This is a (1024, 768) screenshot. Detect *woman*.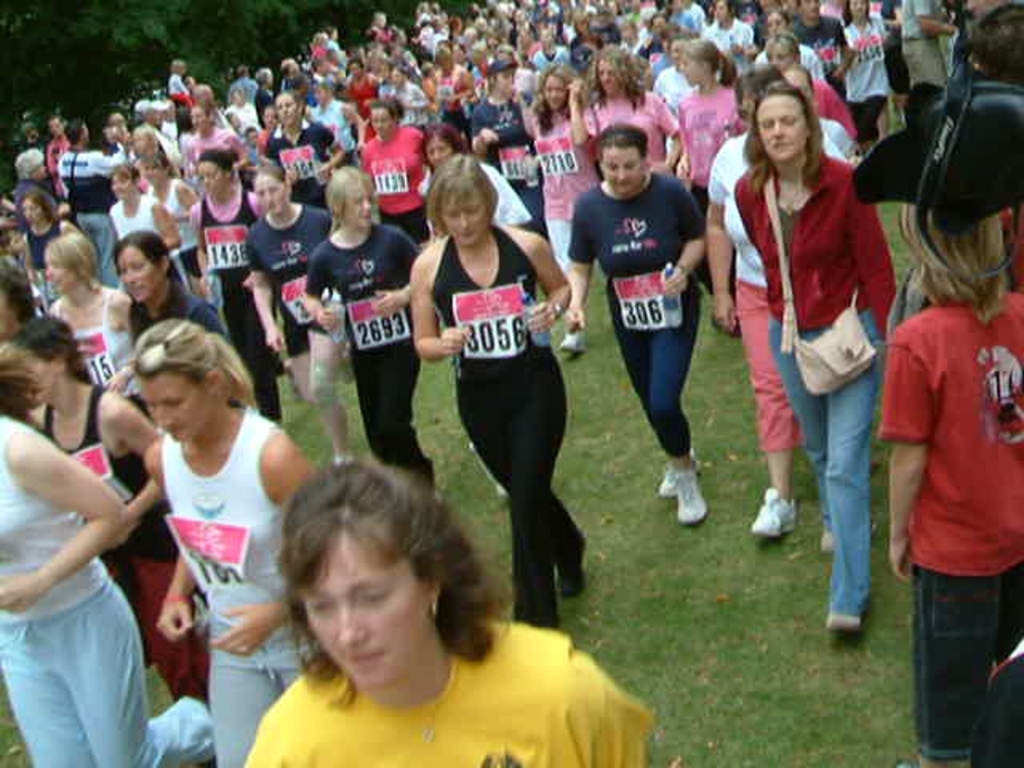
139:312:326:766.
